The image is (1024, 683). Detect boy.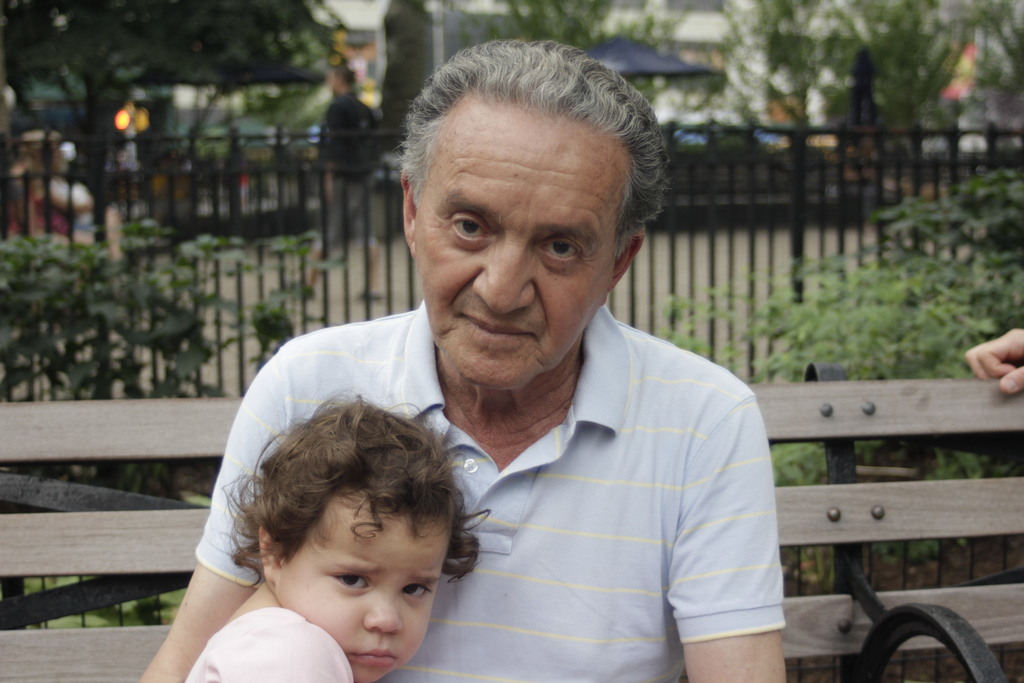
Detection: [x1=184, y1=391, x2=491, y2=682].
